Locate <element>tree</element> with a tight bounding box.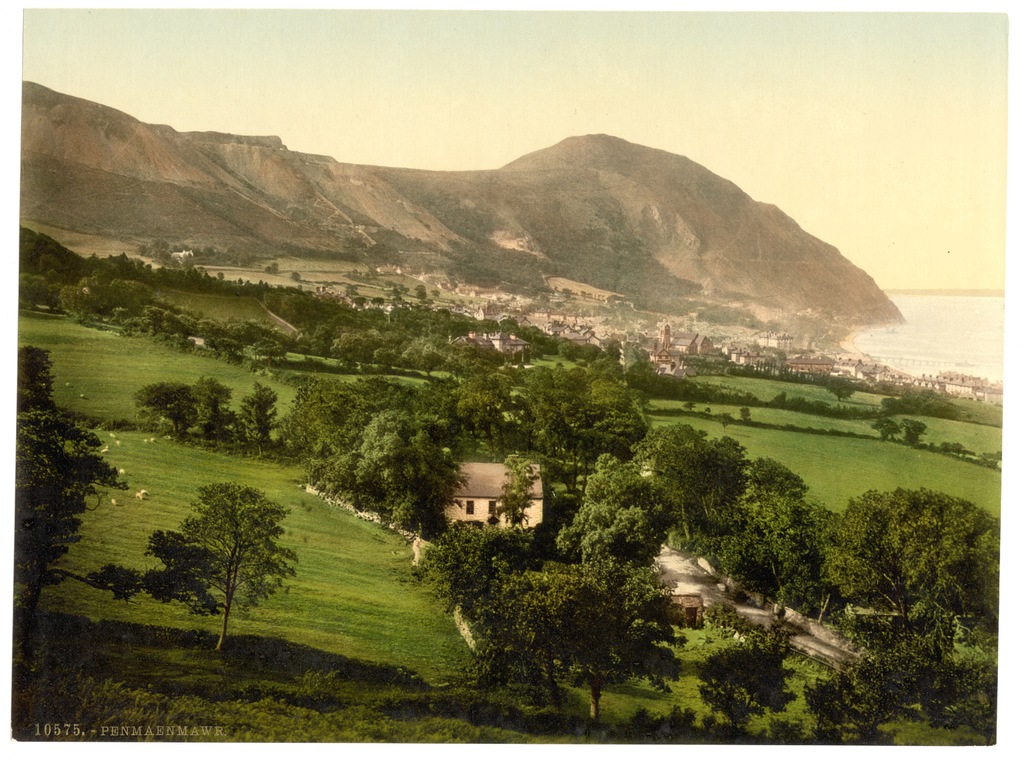
[728,464,820,627].
